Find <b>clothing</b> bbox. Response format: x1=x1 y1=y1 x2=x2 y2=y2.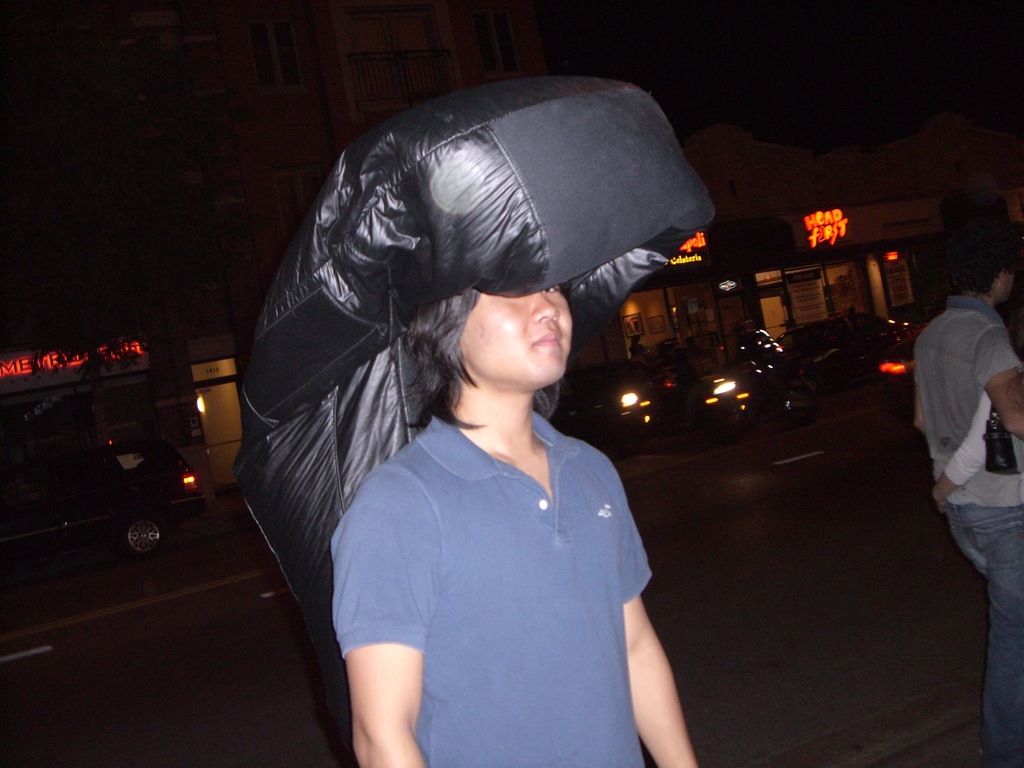
x1=913 y1=275 x2=1021 y2=767.
